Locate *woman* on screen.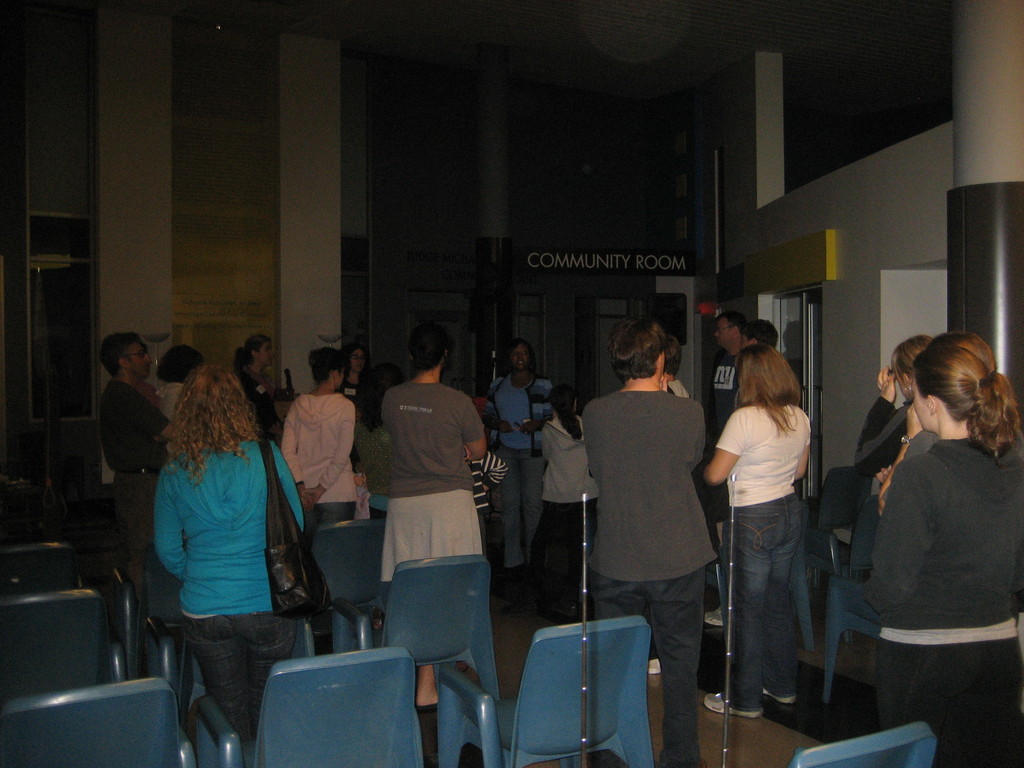
On screen at pyautogui.locateOnScreen(333, 342, 371, 420).
